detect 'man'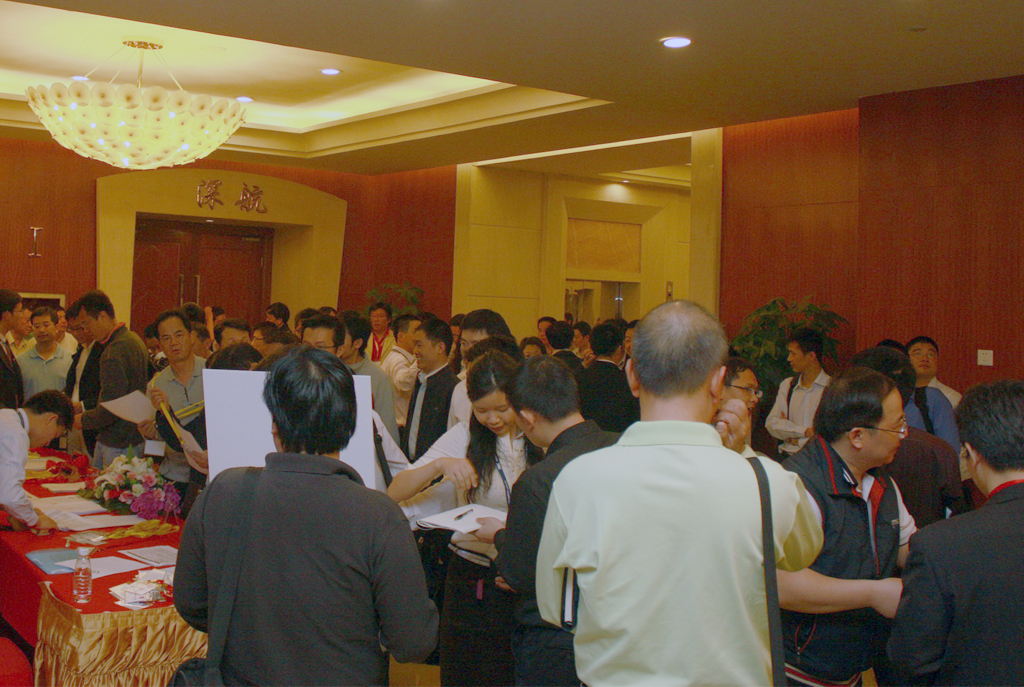
<region>575, 322, 642, 432</region>
